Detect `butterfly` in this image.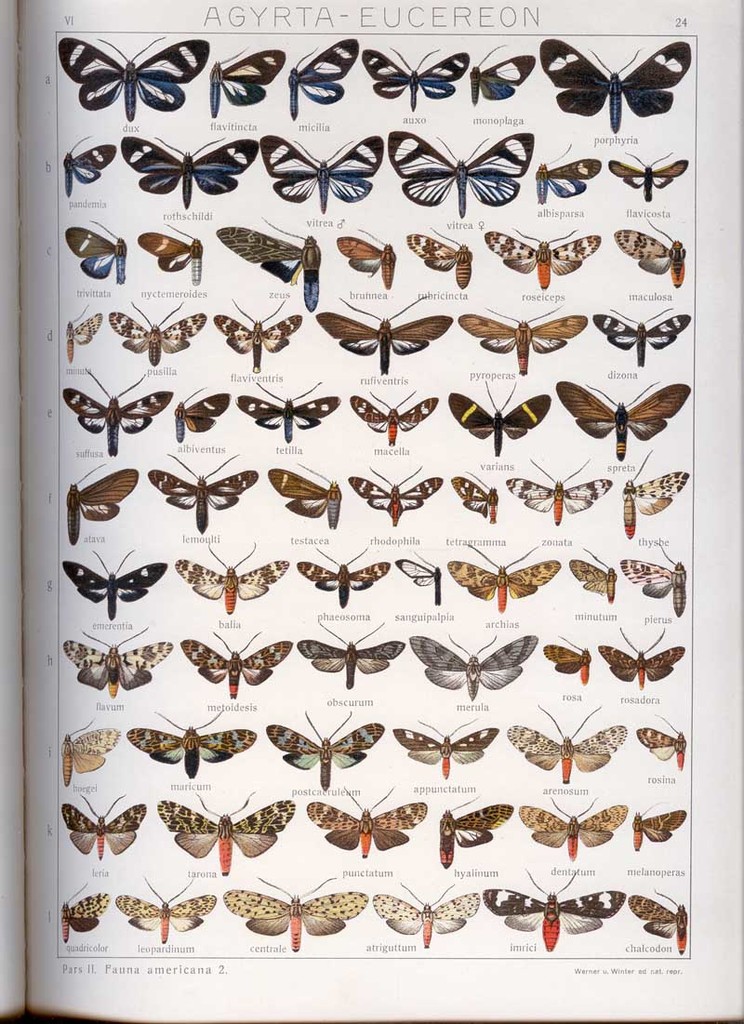
Detection: 297,555,394,610.
